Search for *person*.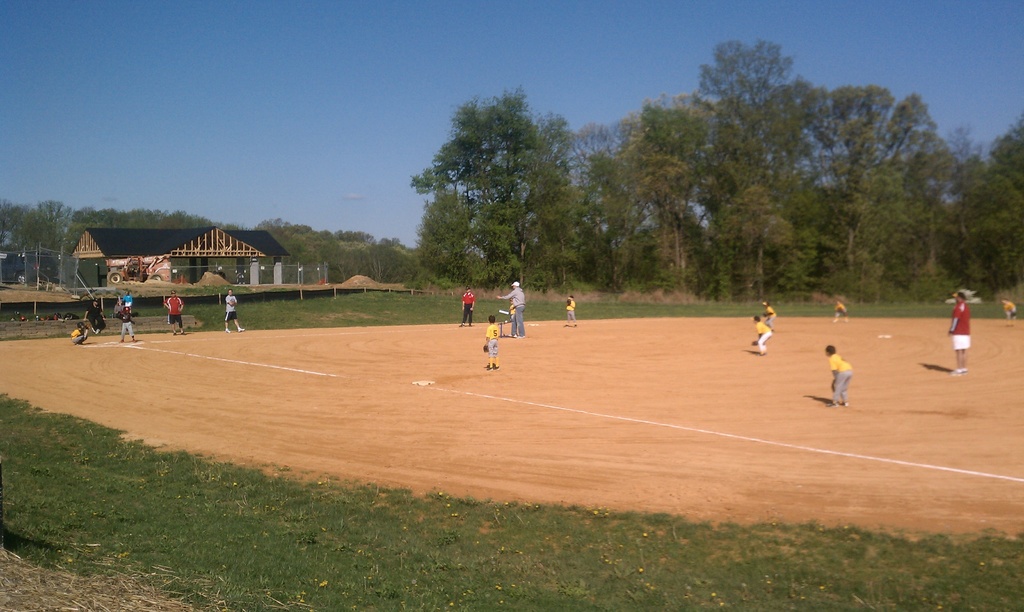
Found at {"x1": 166, "y1": 284, "x2": 189, "y2": 334}.
